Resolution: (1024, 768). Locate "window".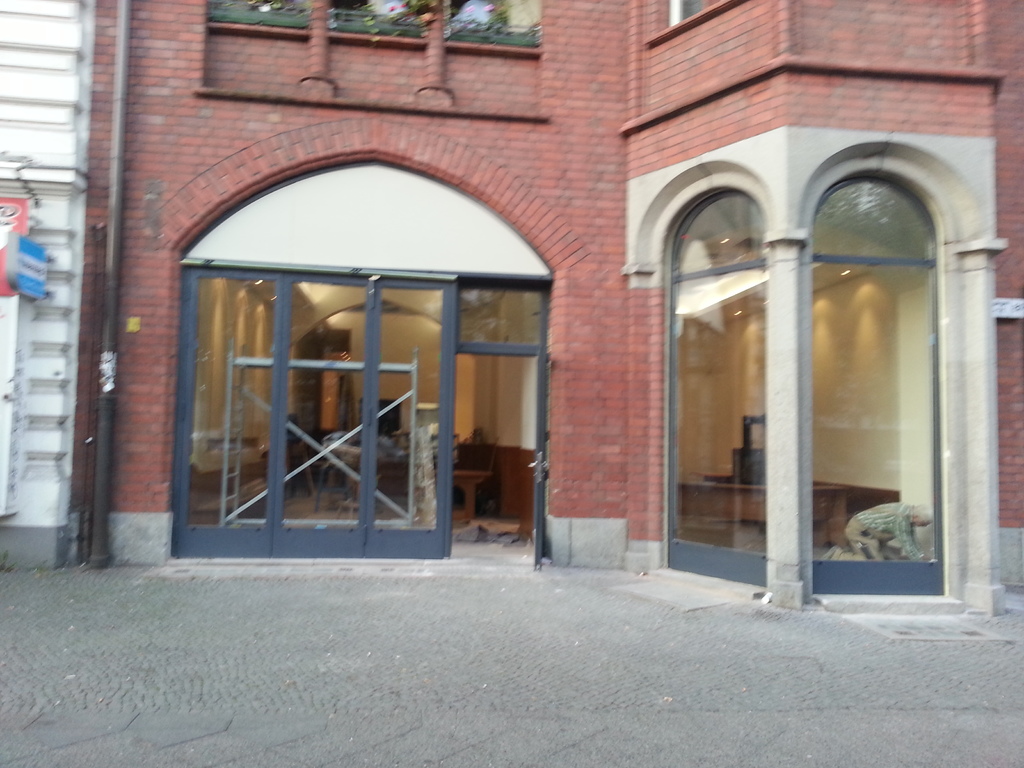
<box>173,273,543,570</box>.
